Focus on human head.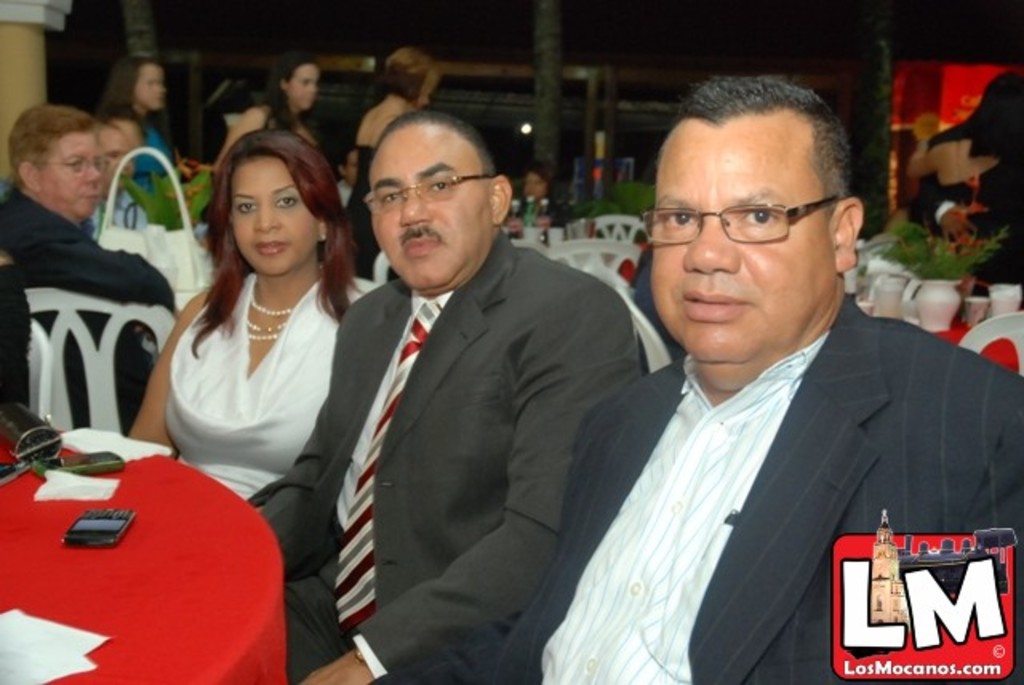
Focused at left=387, top=43, right=443, bottom=109.
